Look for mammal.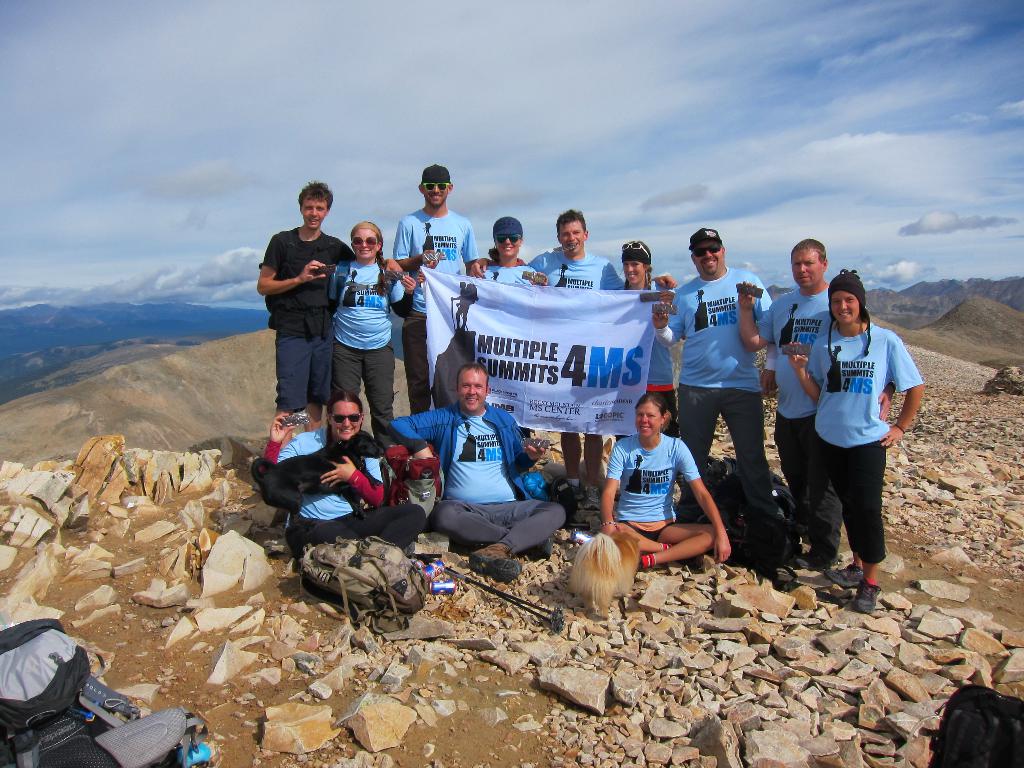
Found: box(796, 284, 914, 557).
